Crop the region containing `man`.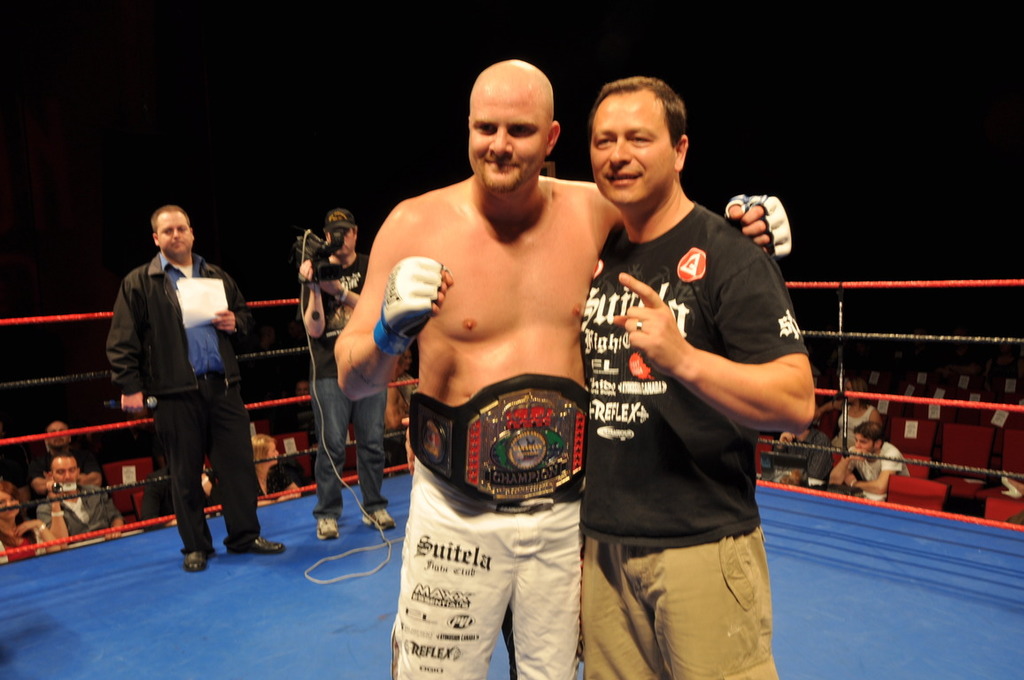
Crop region: [x1=108, y1=202, x2=291, y2=570].
